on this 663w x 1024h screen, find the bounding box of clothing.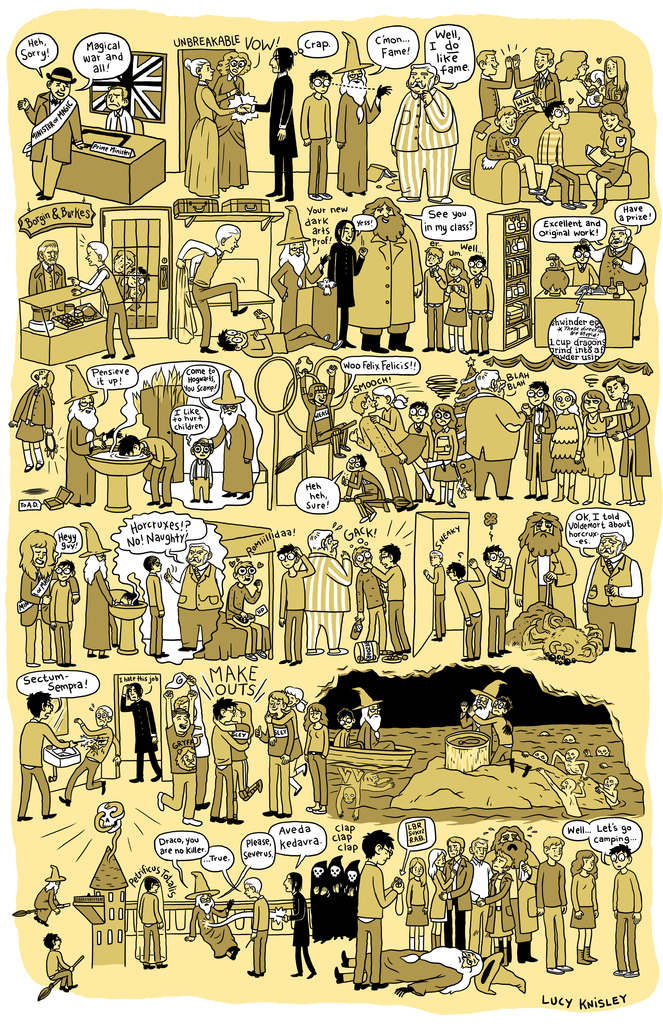
Bounding box: crop(466, 394, 523, 494).
